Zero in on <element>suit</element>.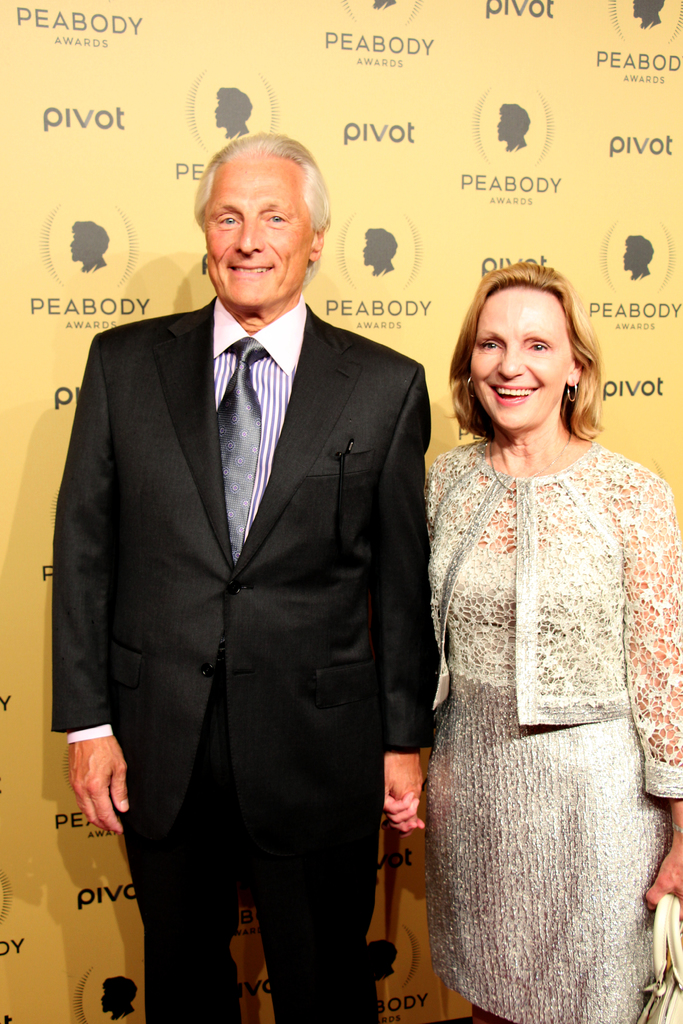
Zeroed in: (left=77, top=128, right=443, bottom=1023).
